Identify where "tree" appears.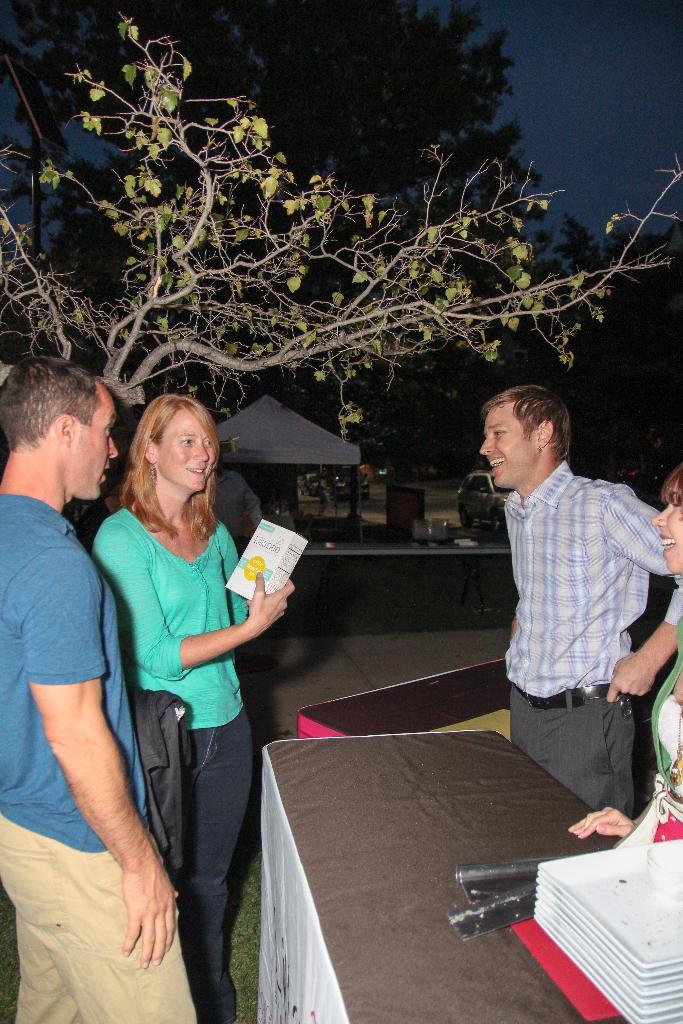
Appears at pyautogui.locateOnScreen(10, 0, 547, 420).
